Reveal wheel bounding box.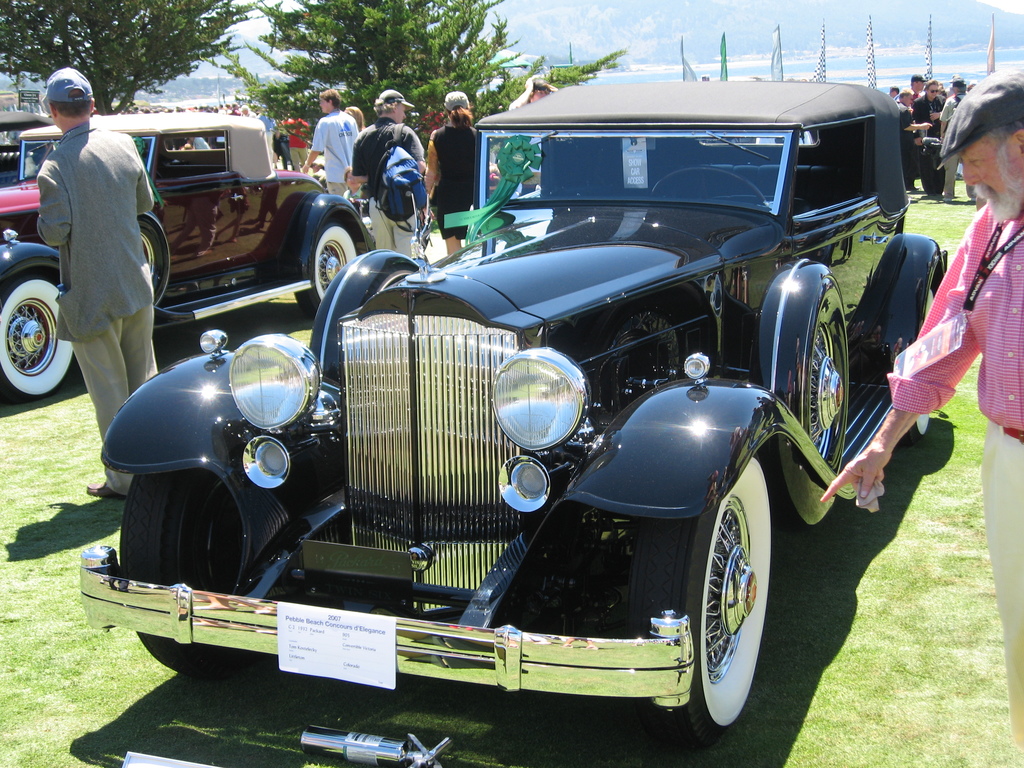
Revealed: {"left": 801, "top": 323, "right": 850, "bottom": 460}.
